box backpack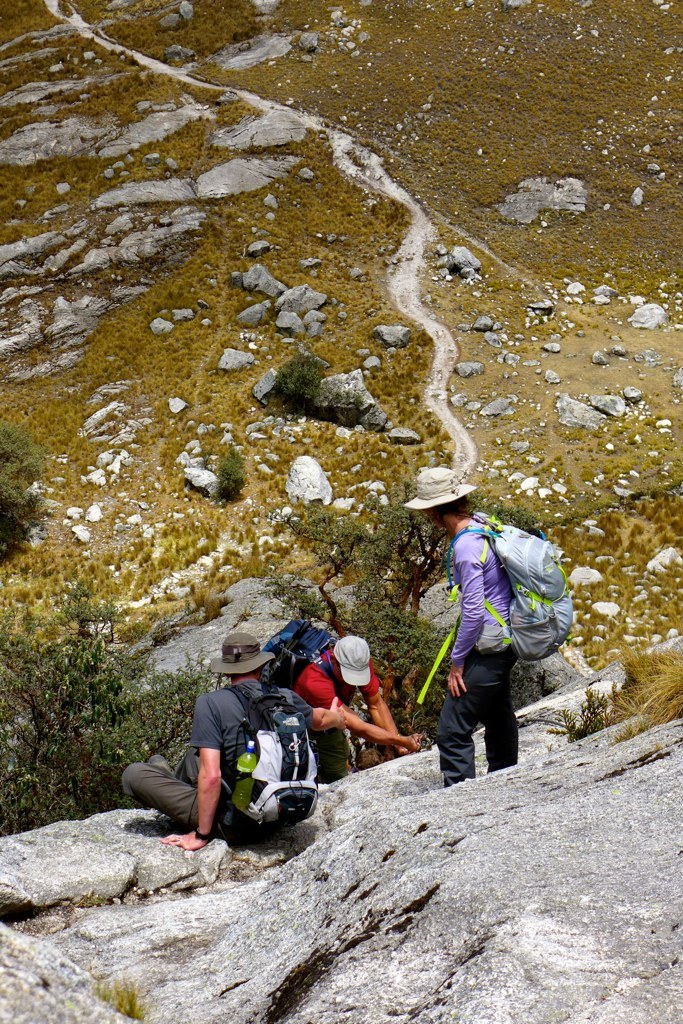
[x1=263, y1=608, x2=349, y2=703]
